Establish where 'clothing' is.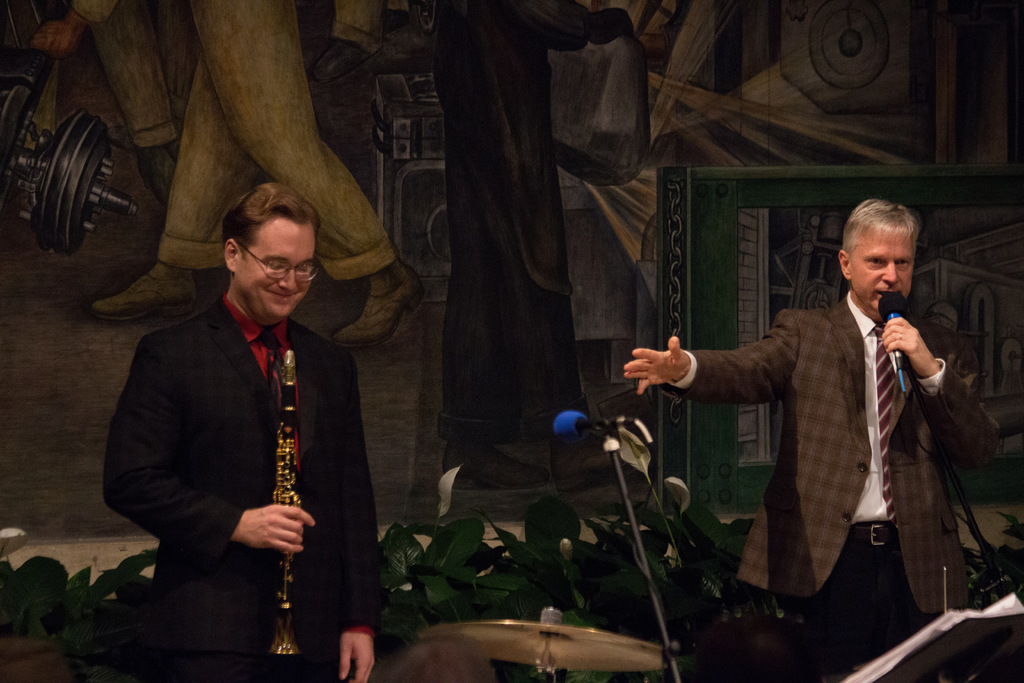
Established at (left=70, top=0, right=399, bottom=283).
